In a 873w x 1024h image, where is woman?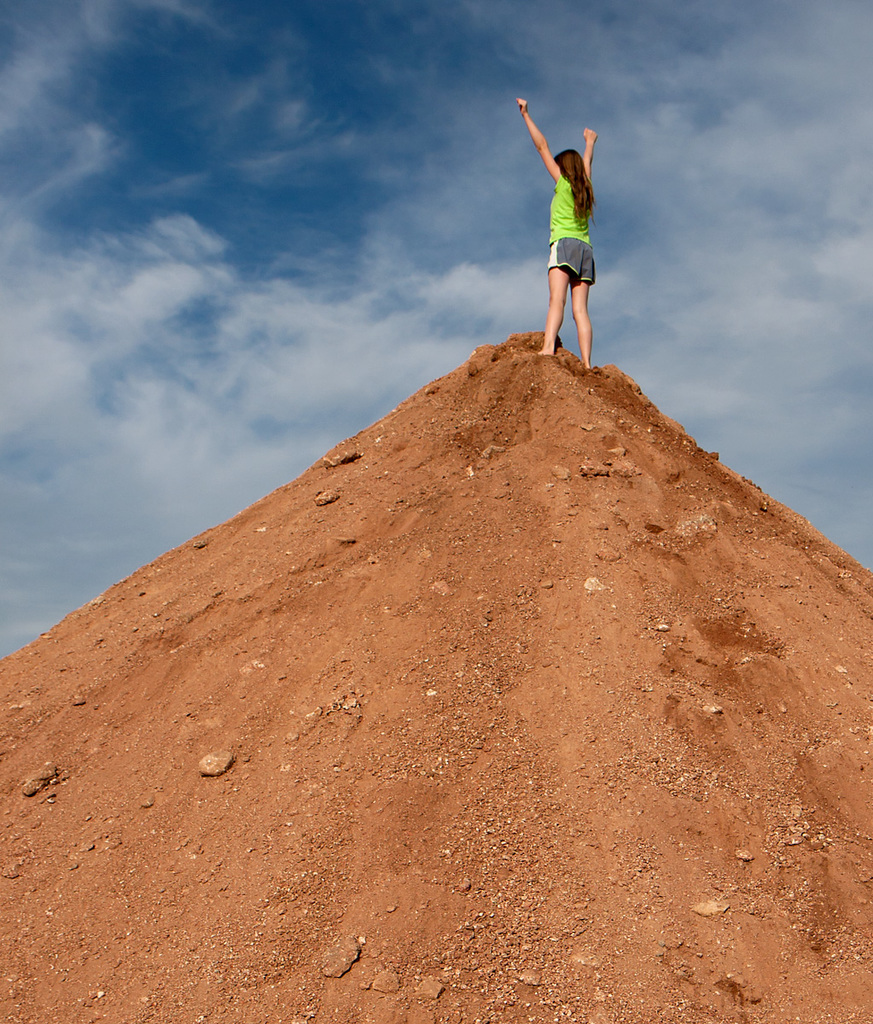
bbox=[522, 111, 618, 346].
